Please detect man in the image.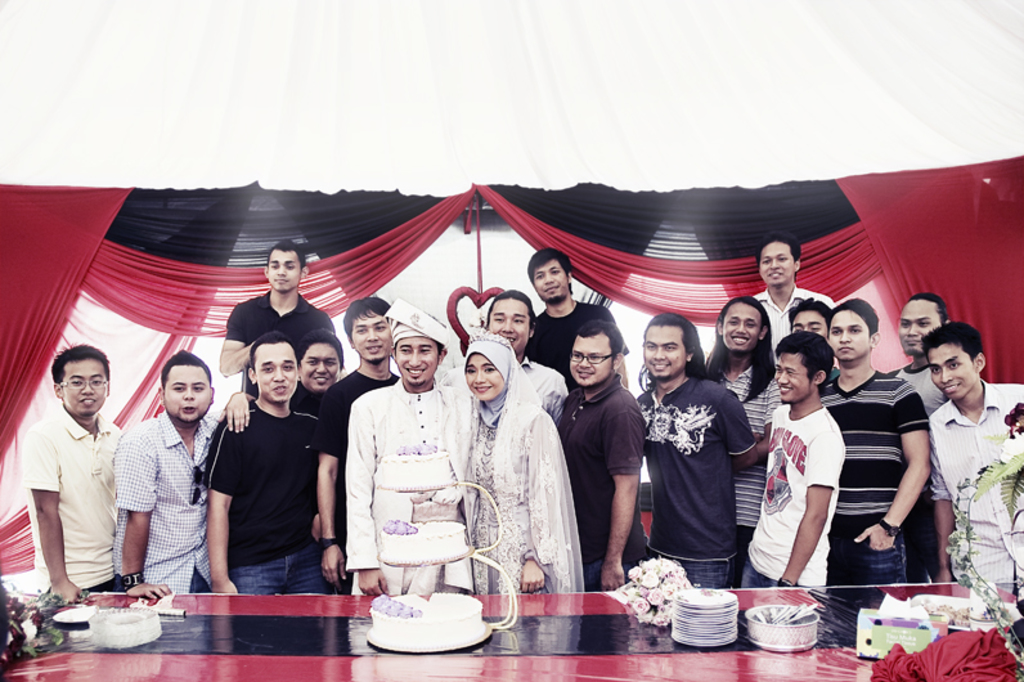
select_region(329, 284, 485, 598).
